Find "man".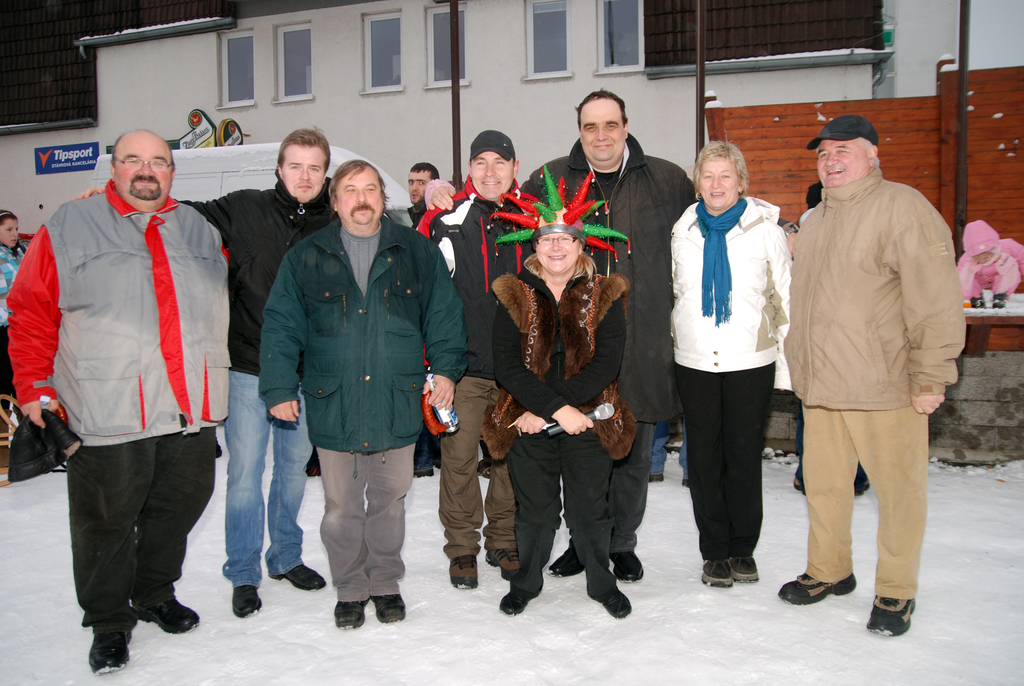
detection(254, 159, 470, 634).
